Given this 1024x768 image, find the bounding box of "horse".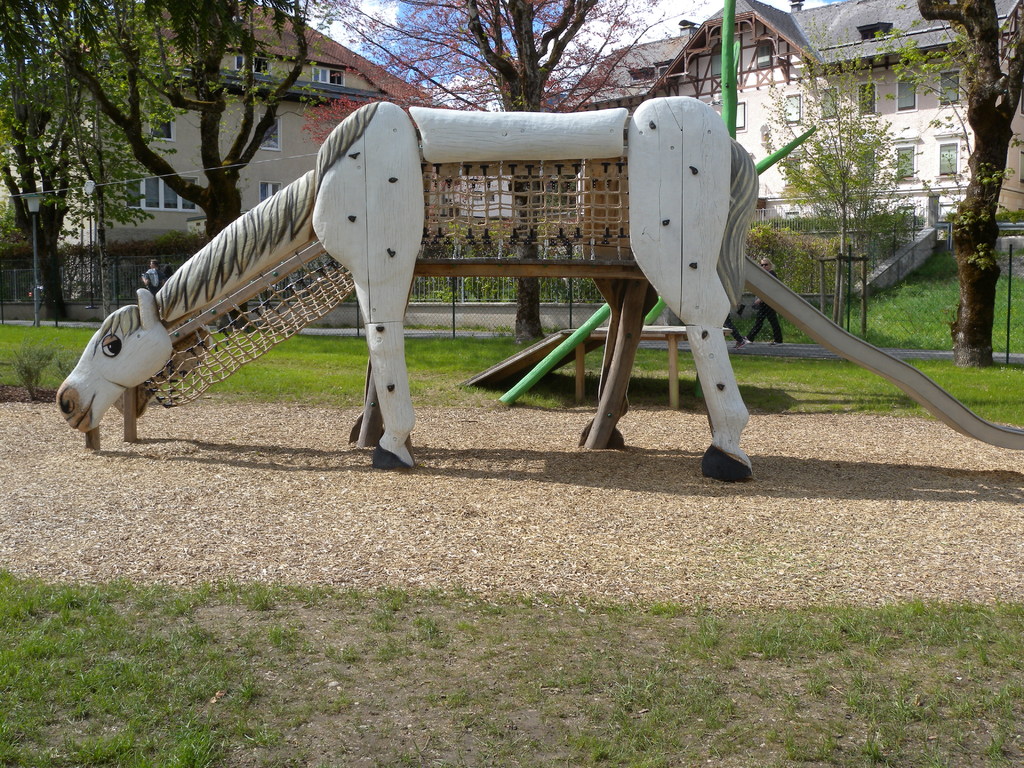
[left=54, top=94, right=760, bottom=482].
